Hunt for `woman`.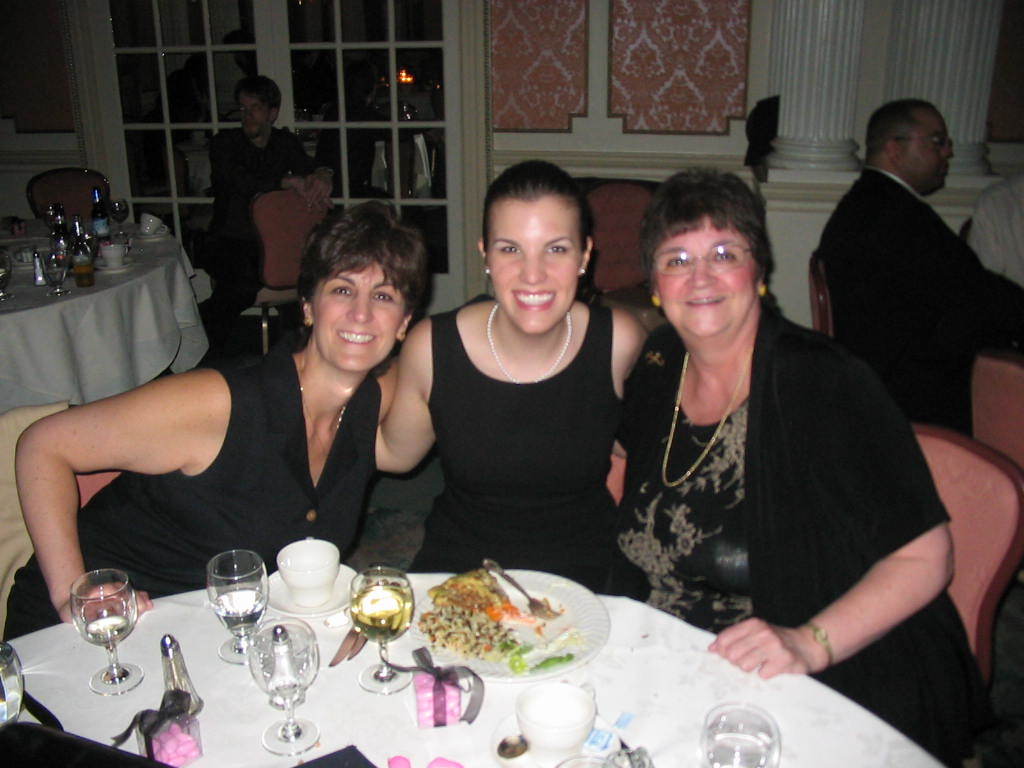
Hunted down at (left=375, top=155, right=649, bottom=596).
